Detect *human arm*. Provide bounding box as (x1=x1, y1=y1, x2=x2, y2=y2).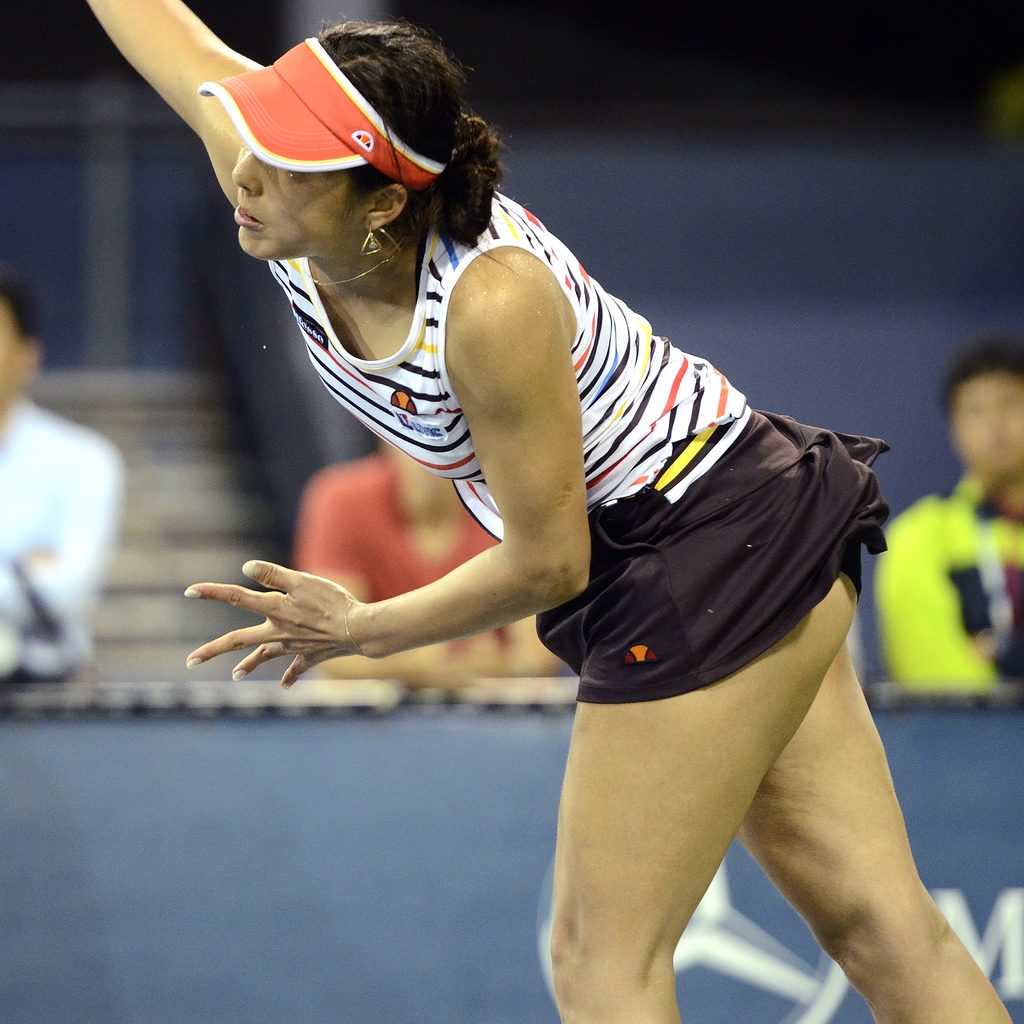
(x1=298, y1=476, x2=482, y2=712).
